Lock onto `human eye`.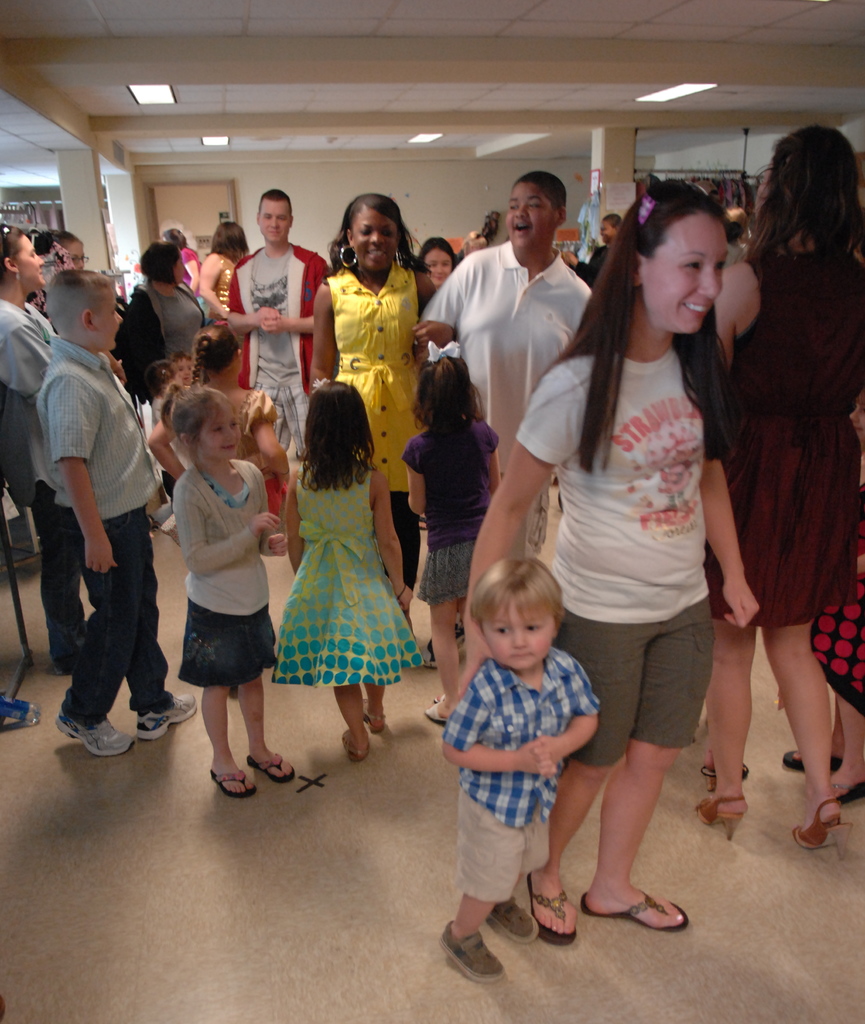
Locked: 359:227:370:235.
